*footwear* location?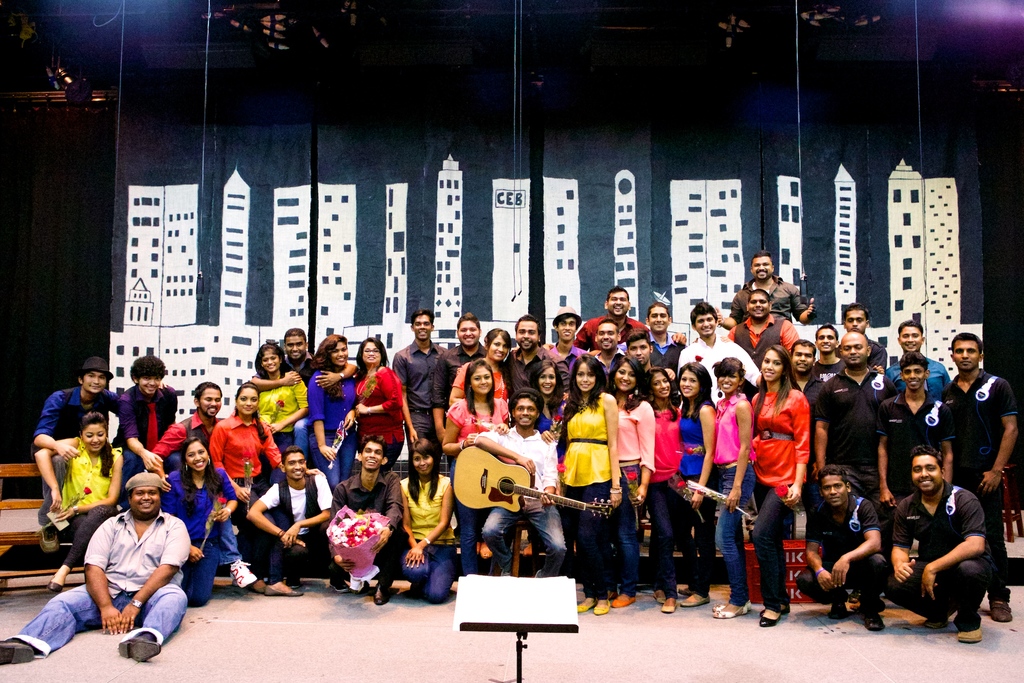
locate(918, 616, 946, 629)
